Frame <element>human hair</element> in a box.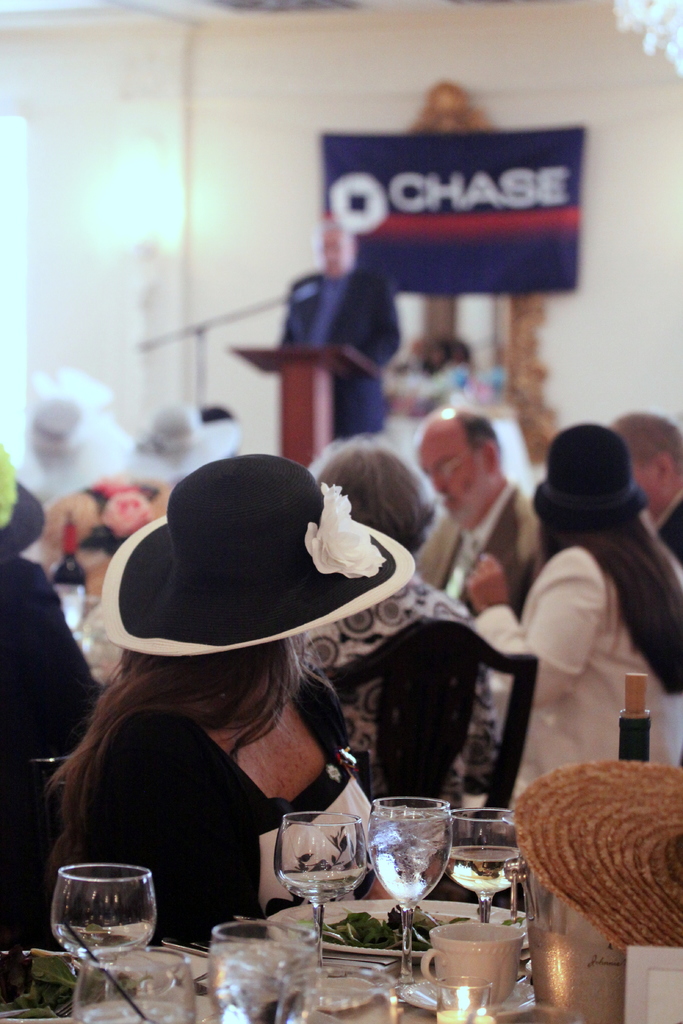
bbox=[614, 412, 682, 470].
